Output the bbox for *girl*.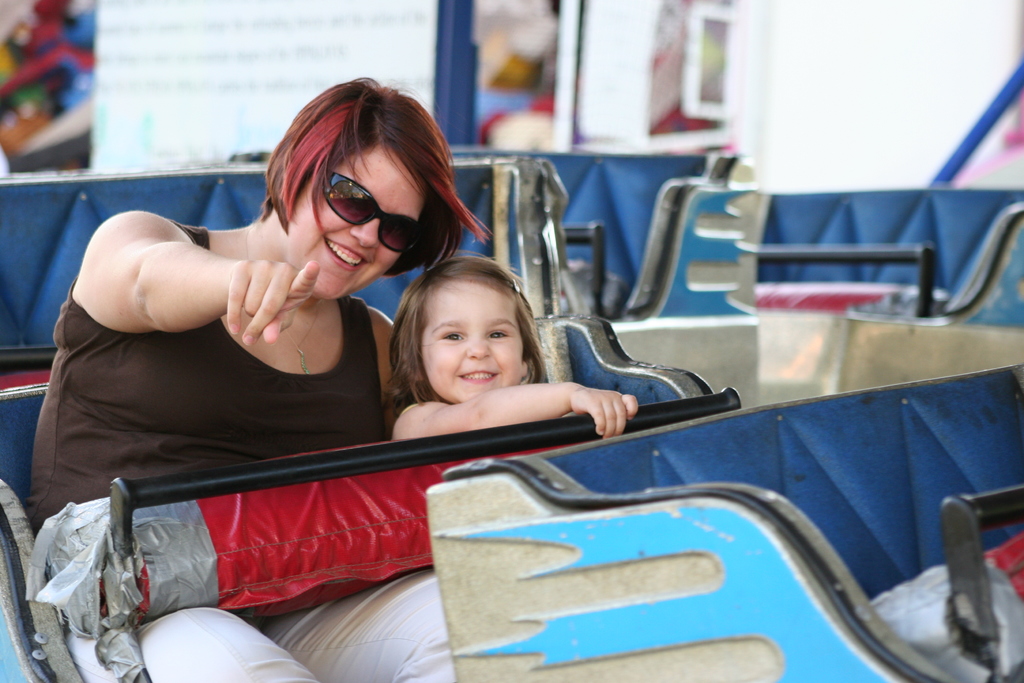
381:248:640:440.
